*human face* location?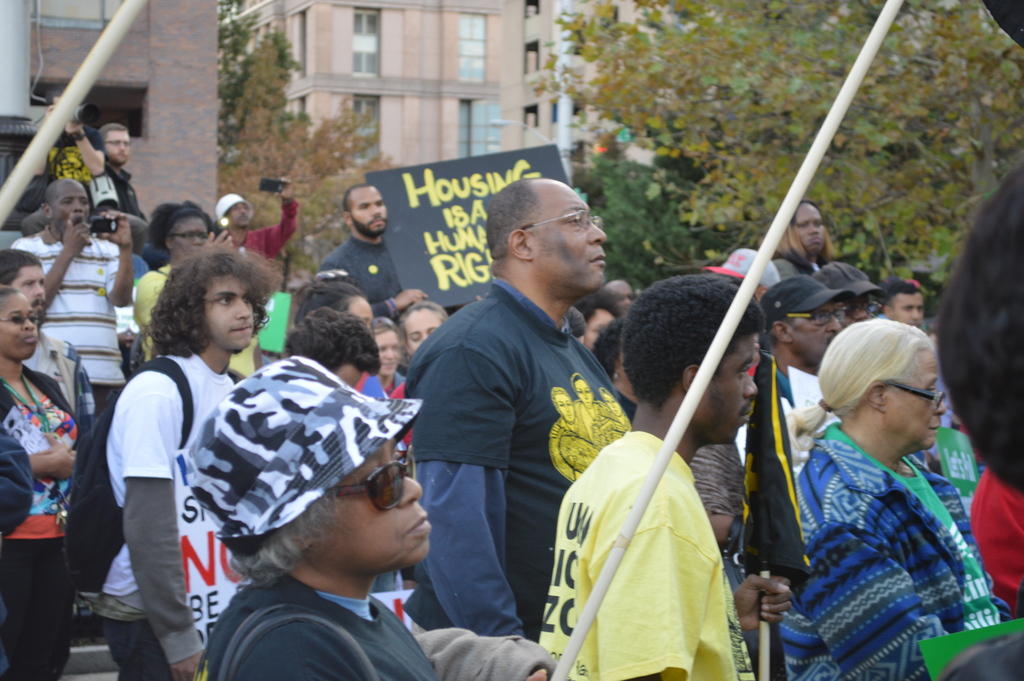
[309,431,431,562]
